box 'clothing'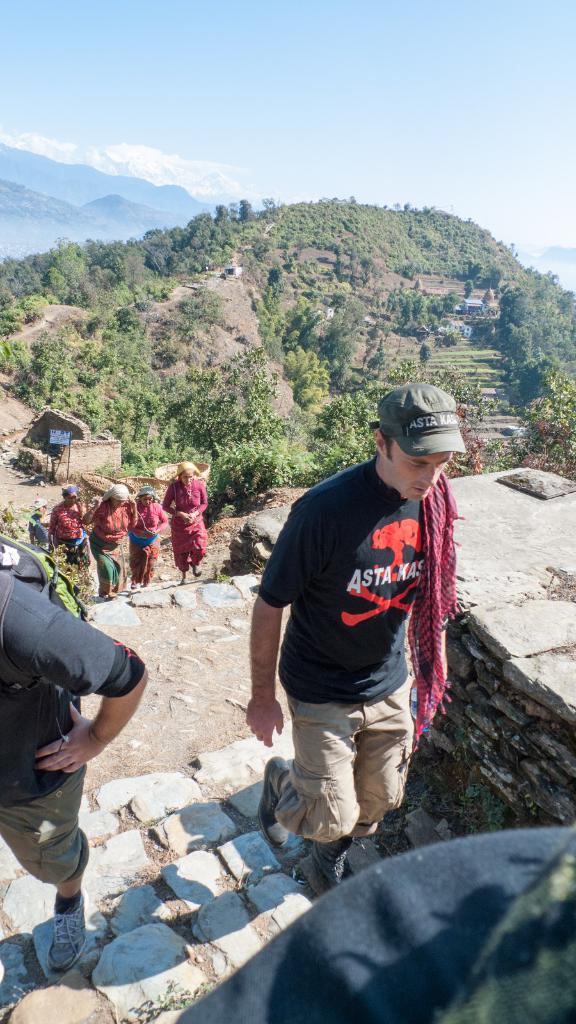
<region>163, 474, 222, 579</region>
